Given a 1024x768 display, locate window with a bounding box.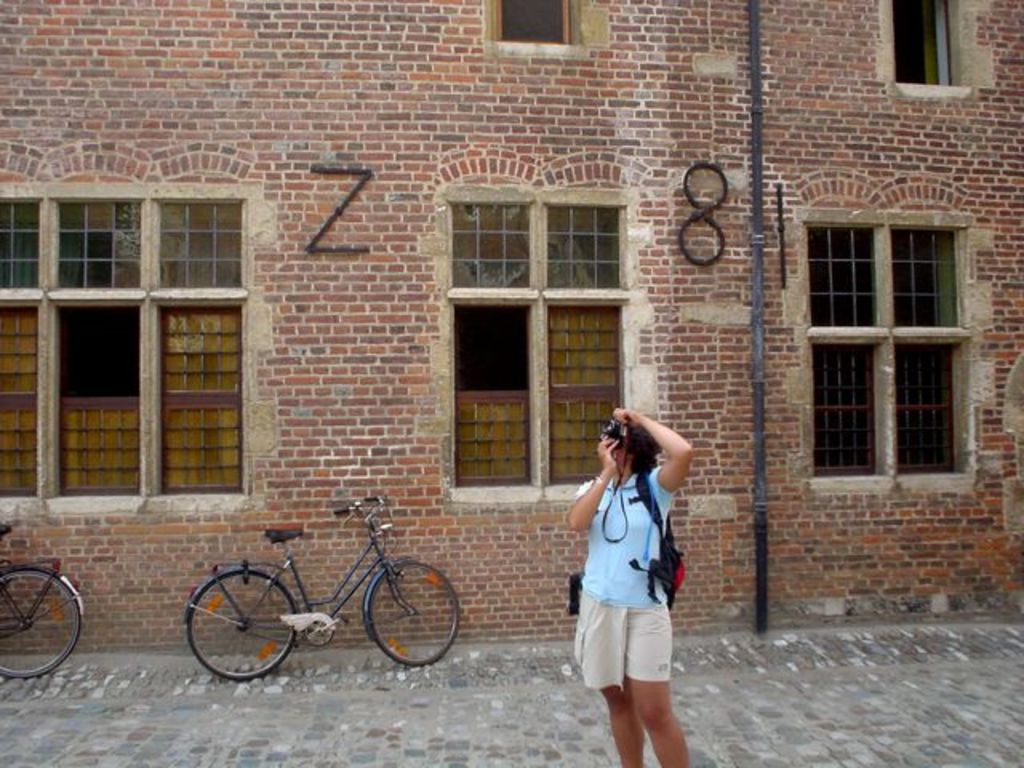
Located: {"x1": 891, "y1": 0, "x2": 958, "y2": 91}.
